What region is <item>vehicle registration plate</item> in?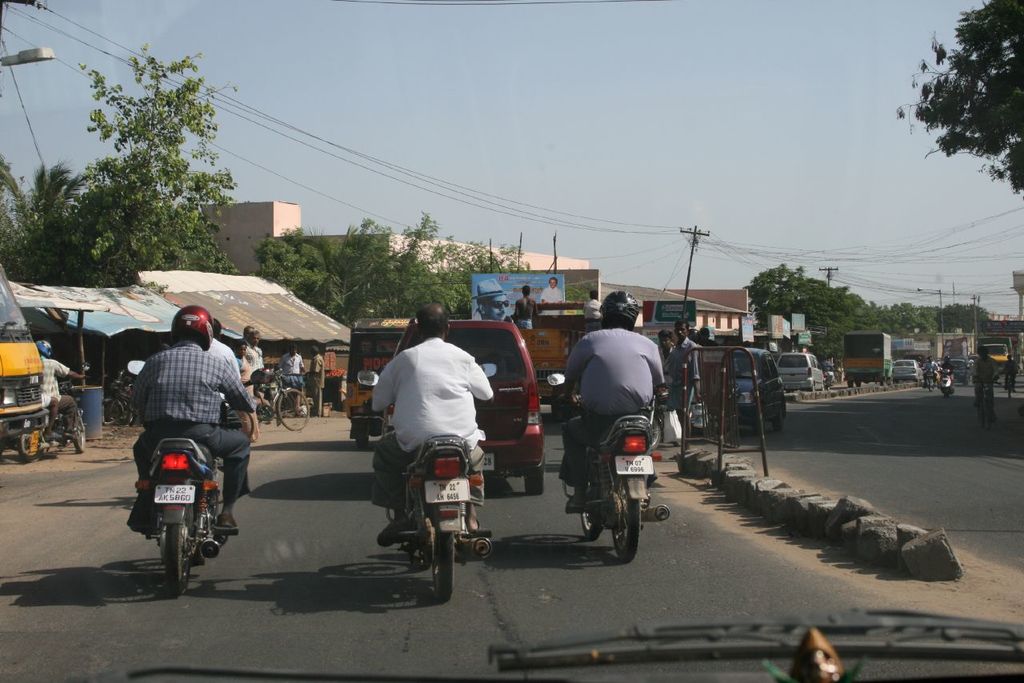
(154,485,196,503).
